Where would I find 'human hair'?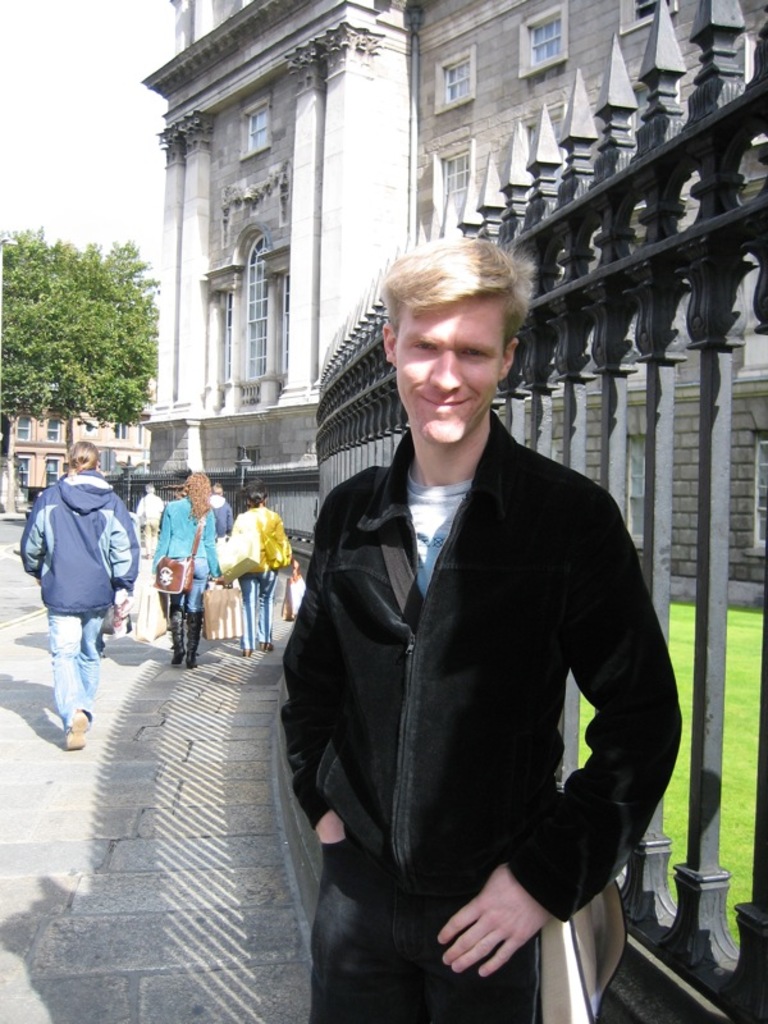
At Rect(212, 481, 221, 498).
